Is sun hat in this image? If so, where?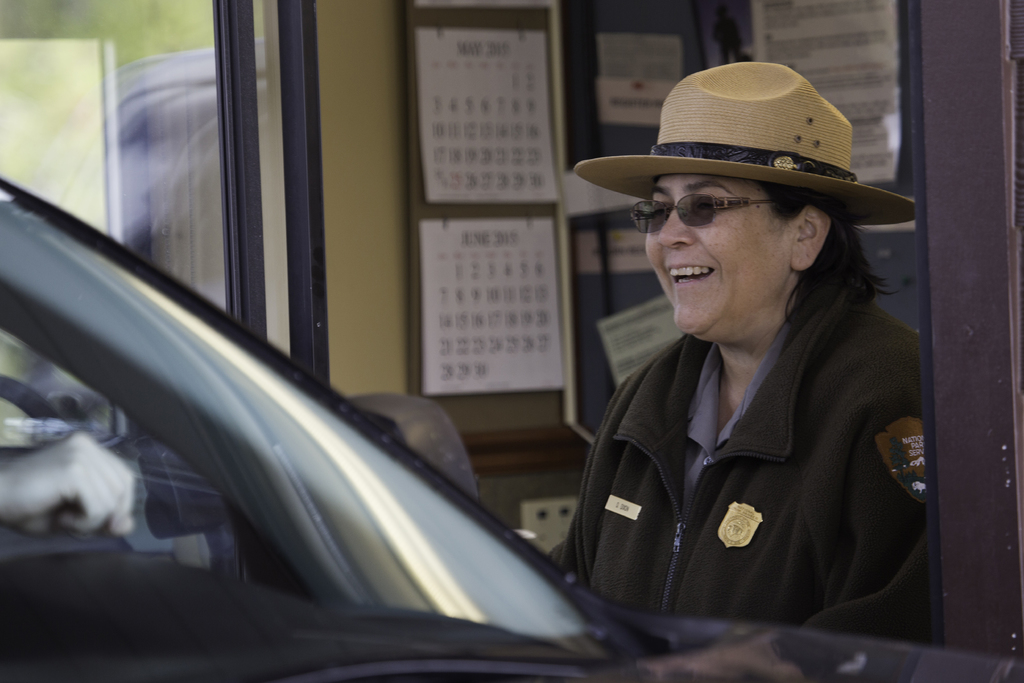
Yes, at {"x1": 569, "y1": 57, "x2": 922, "y2": 233}.
